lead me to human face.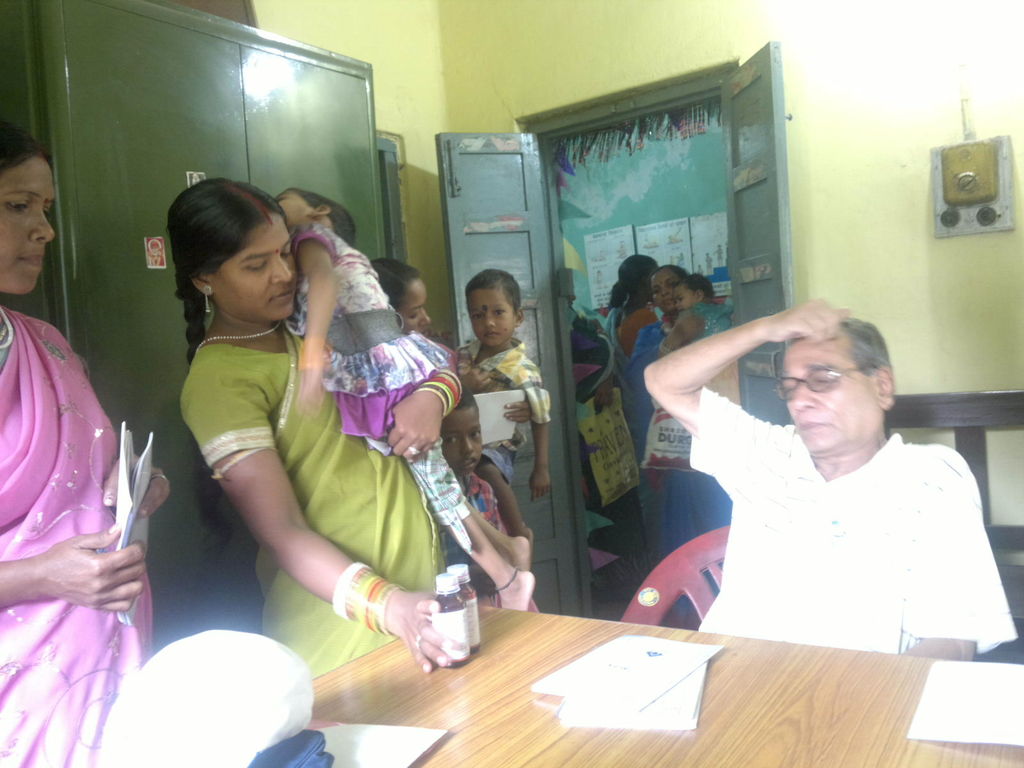
Lead to bbox(403, 278, 435, 330).
